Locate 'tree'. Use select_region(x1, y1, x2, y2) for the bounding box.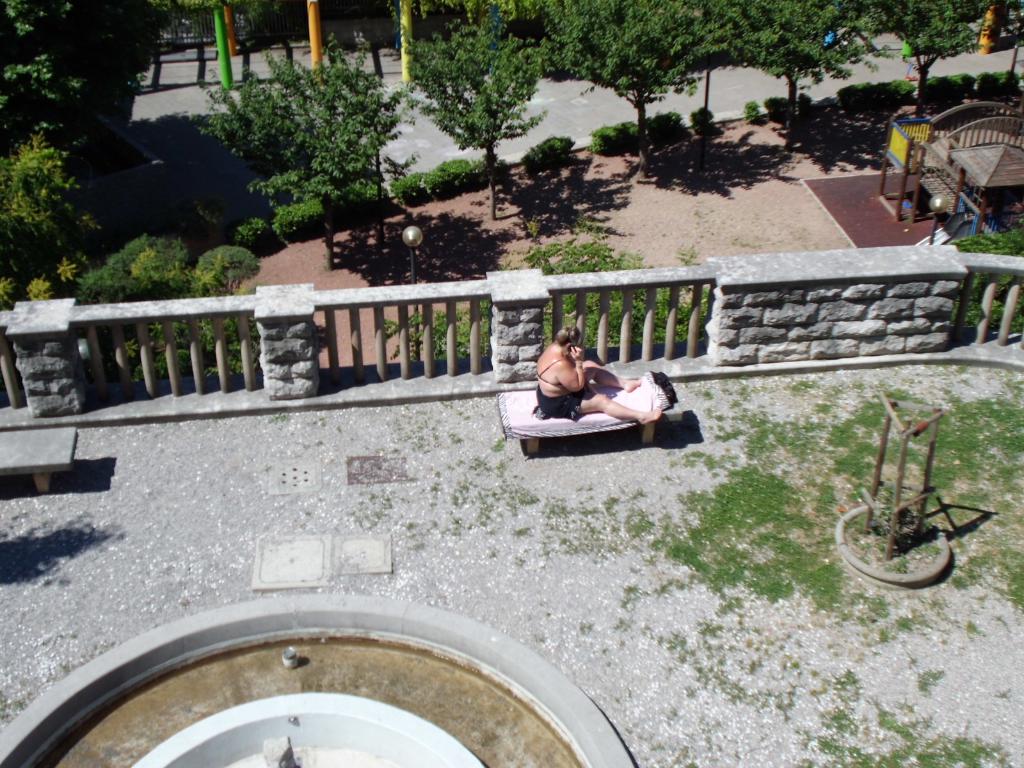
select_region(0, 0, 174, 173).
